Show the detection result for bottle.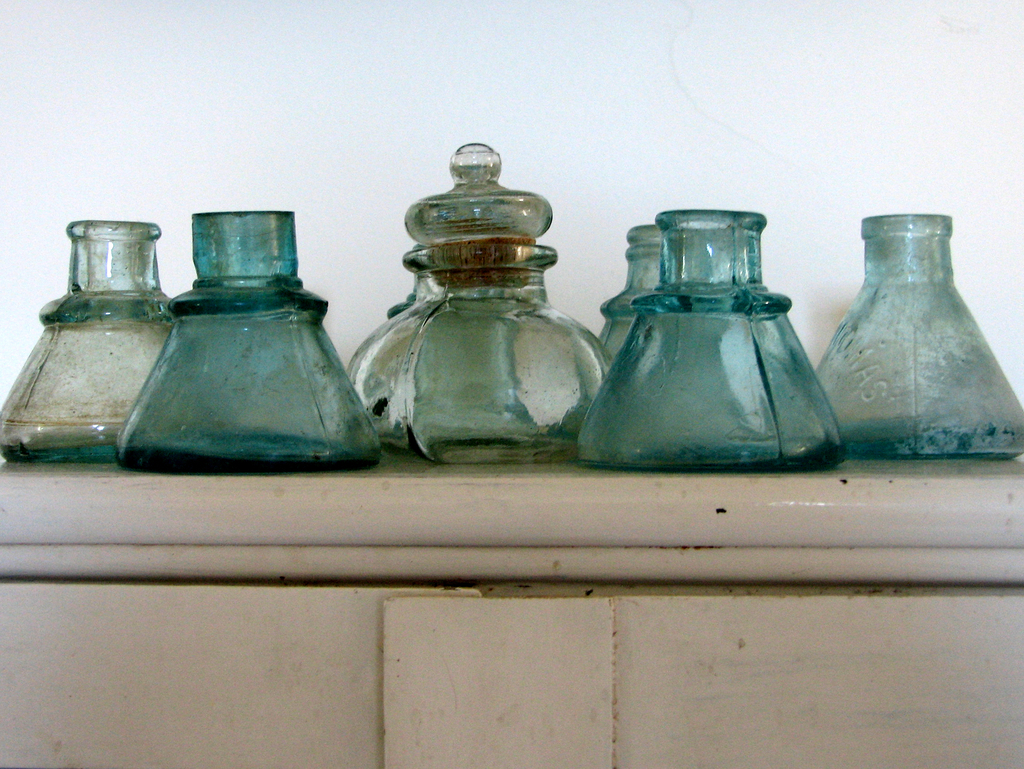
0, 220, 173, 464.
